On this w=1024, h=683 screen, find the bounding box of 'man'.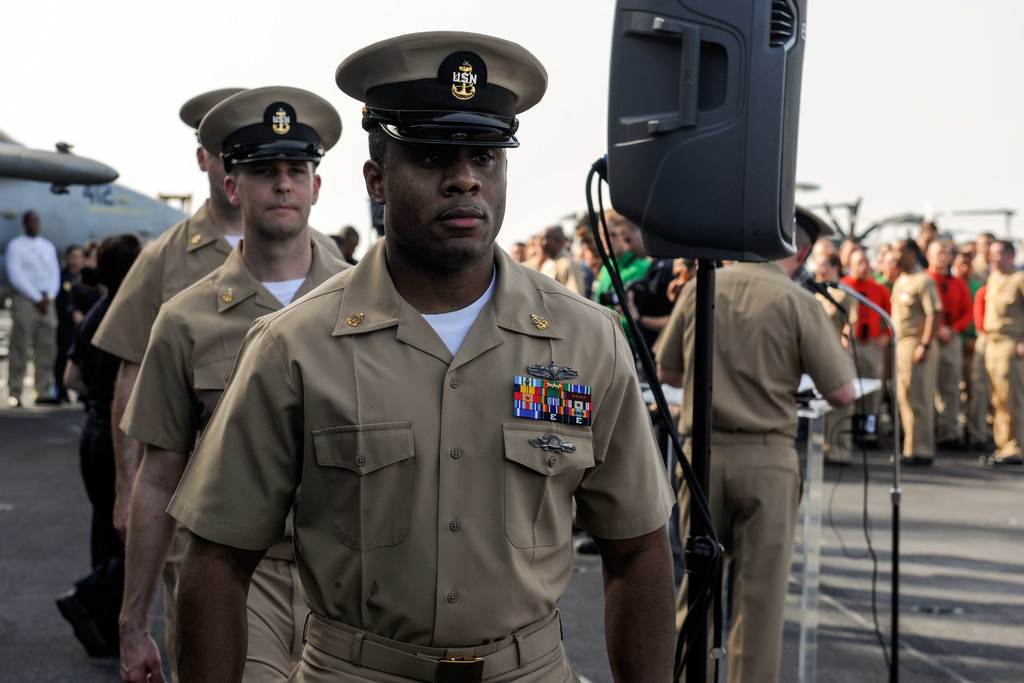
Bounding box: box(888, 234, 944, 461).
